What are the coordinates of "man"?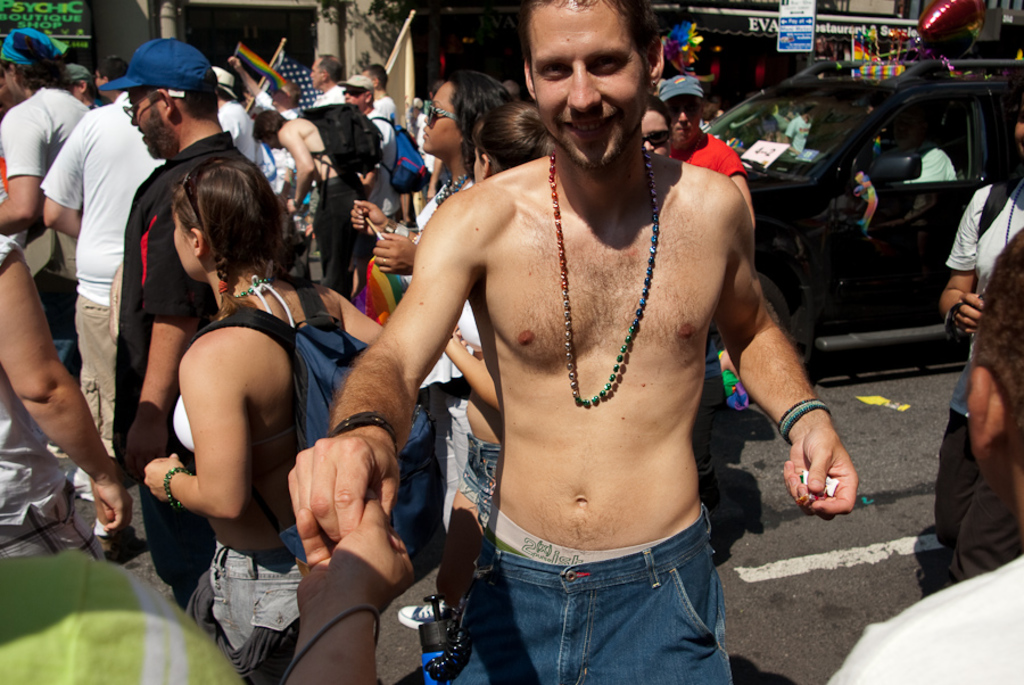
{"x1": 0, "y1": 24, "x2": 84, "y2": 341}.
